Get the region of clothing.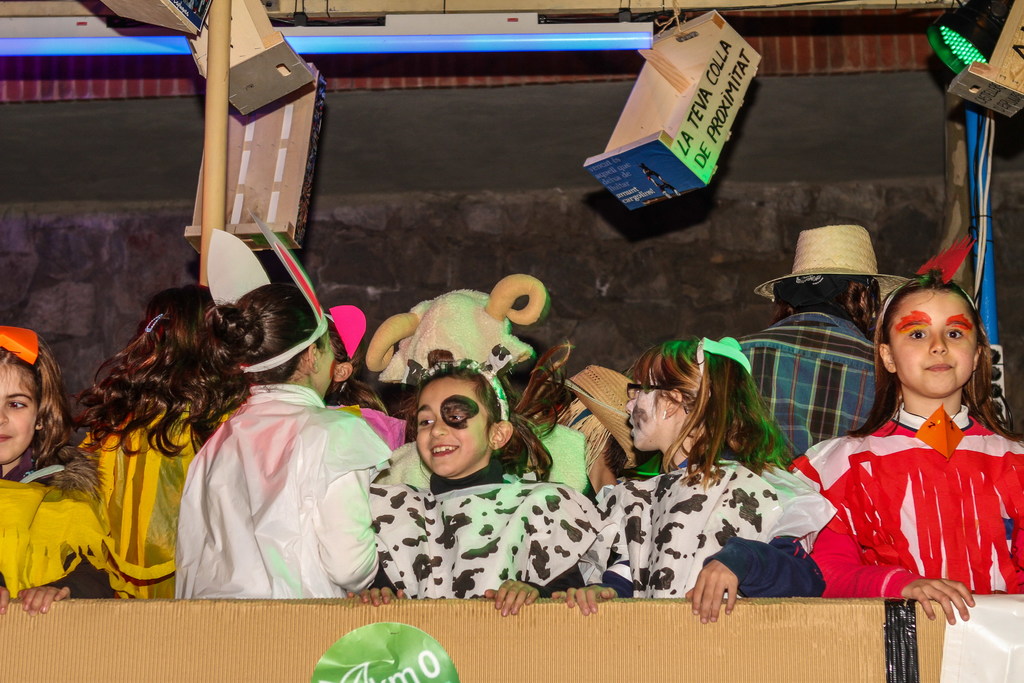
(x1=70, y1=379, x2=246, y2=594).
